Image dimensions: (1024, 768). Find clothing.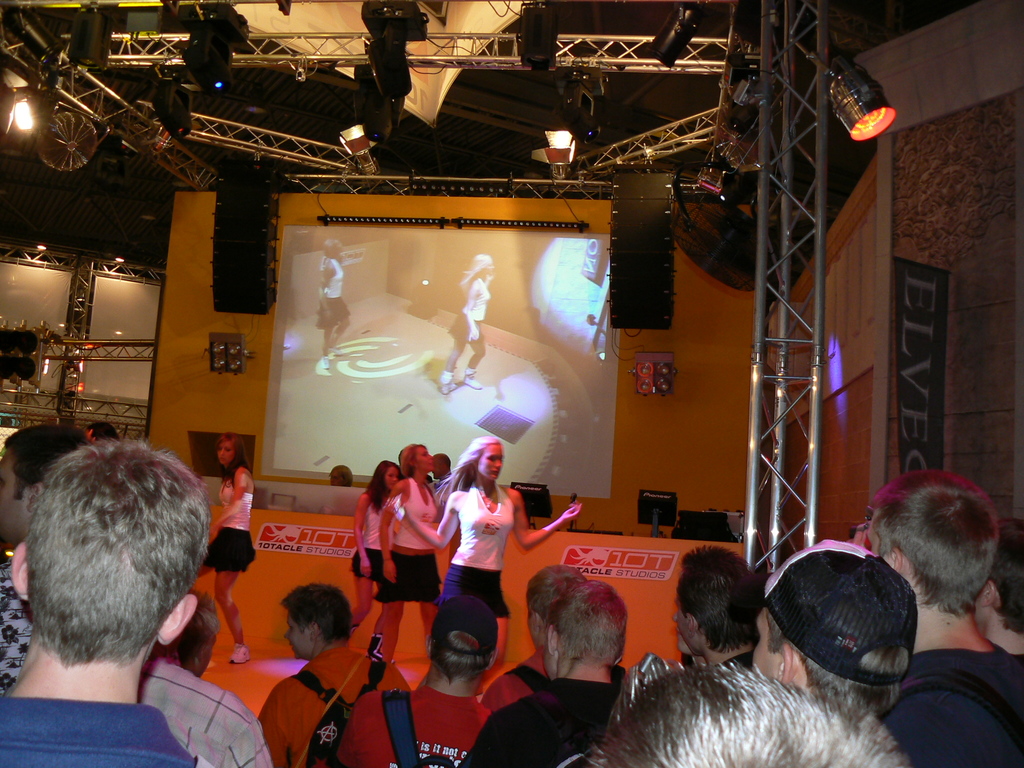
<bbox>348, 498, 409, 600</bbox>.
